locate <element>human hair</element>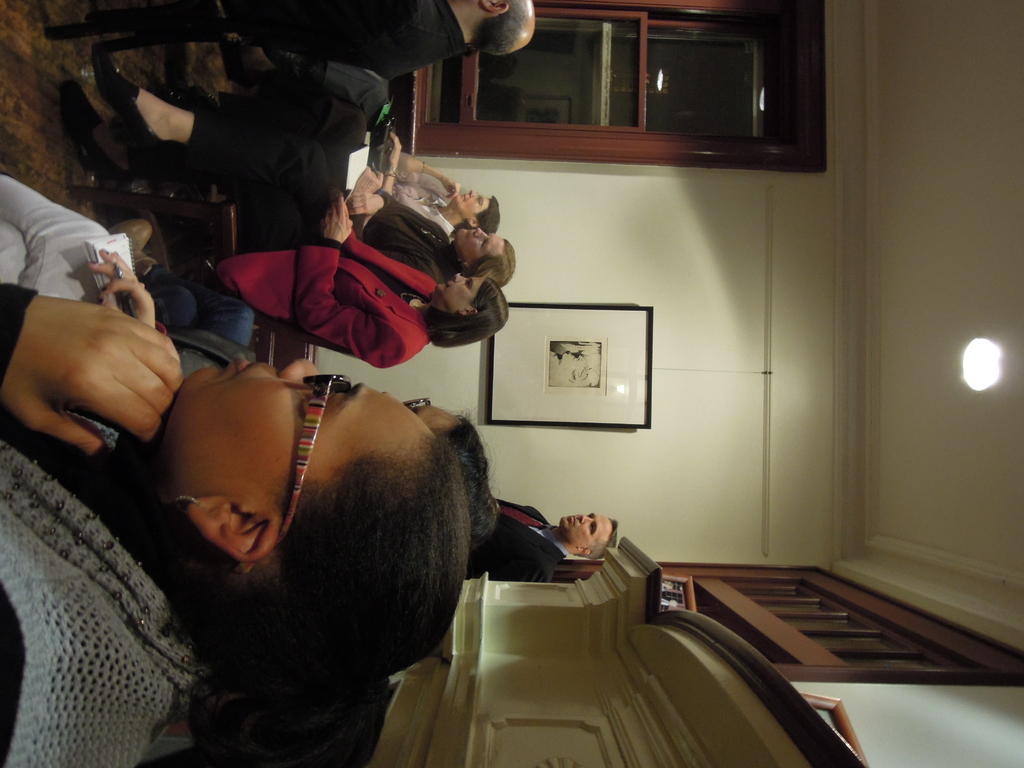
<box>452,196,499,241</box>
